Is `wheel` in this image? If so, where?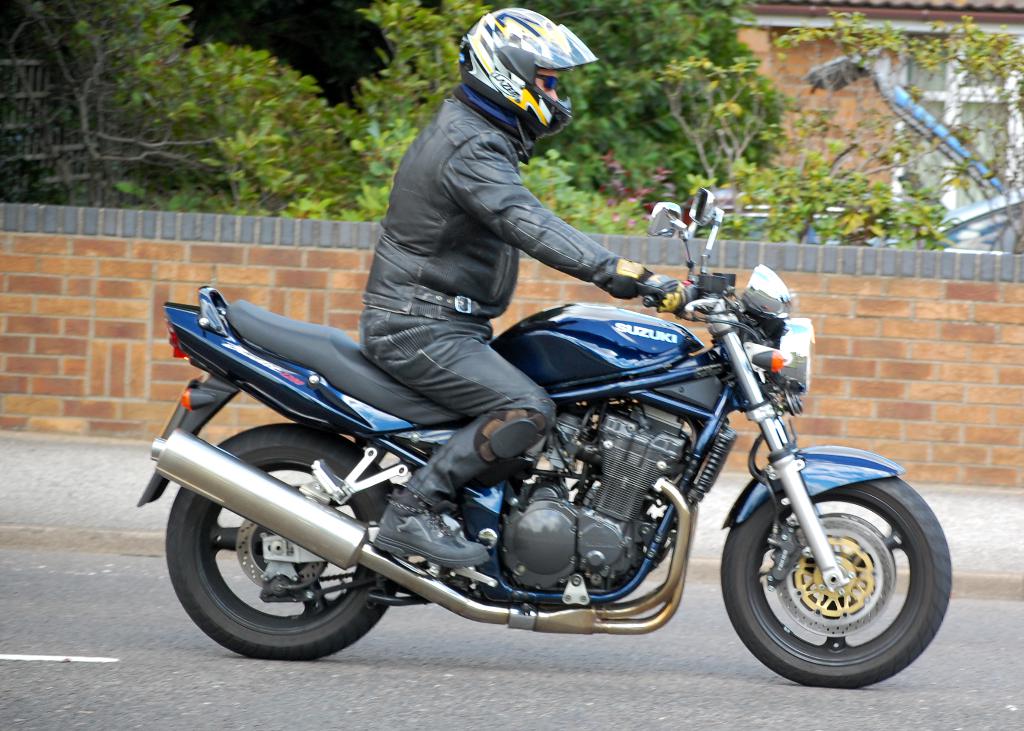
Yes, at 170, 426, 397, 661.
